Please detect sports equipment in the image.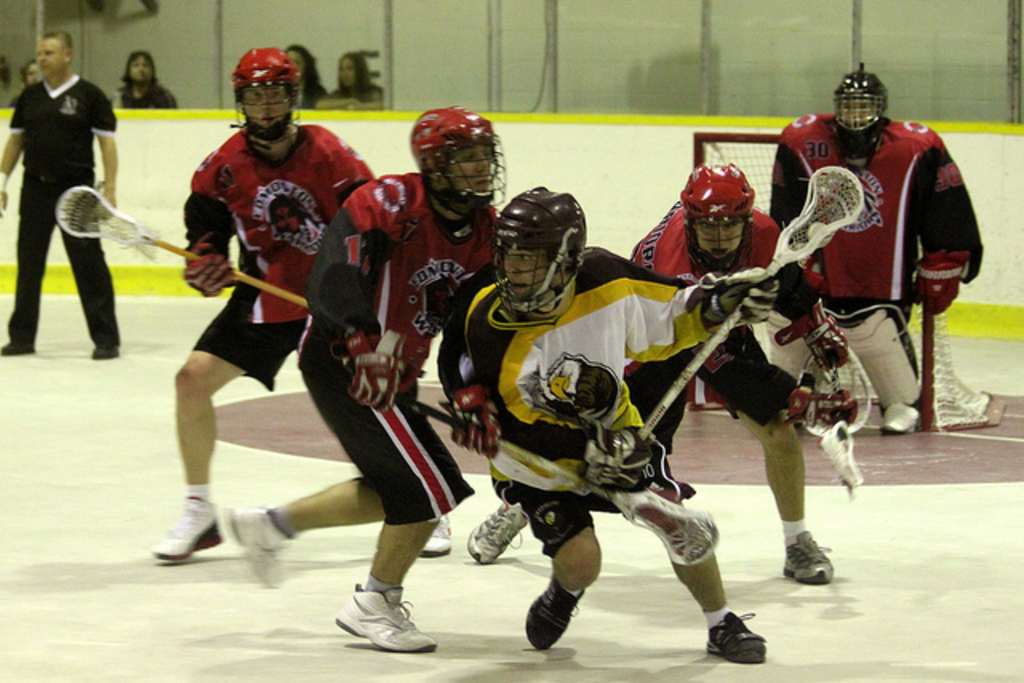
locate(702, 266, 776, 328).
